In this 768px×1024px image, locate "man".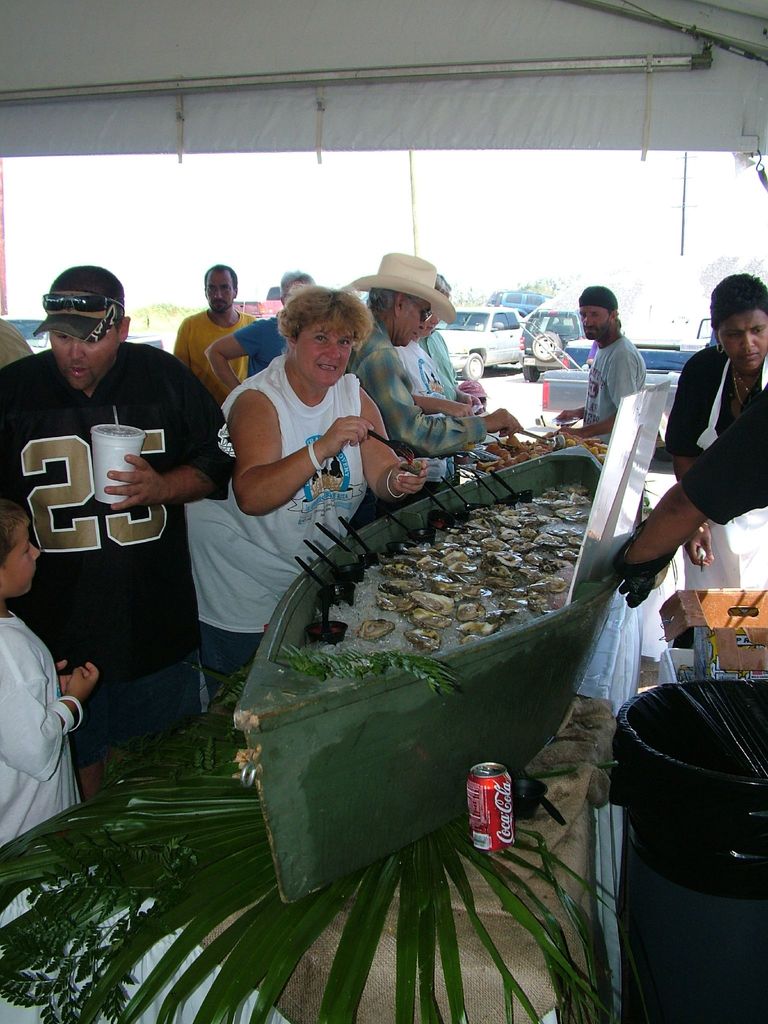
Bounding box: <region>167, 251, 260, 412</region>.
